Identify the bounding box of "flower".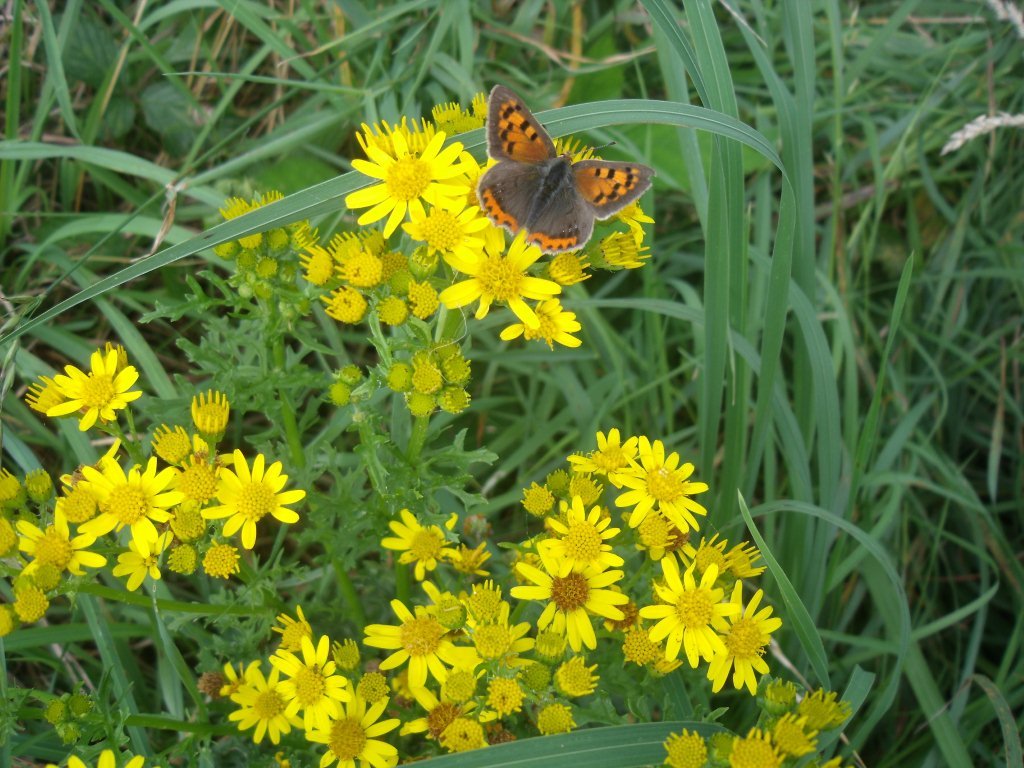
BBox(224, 665, 297, 744).
